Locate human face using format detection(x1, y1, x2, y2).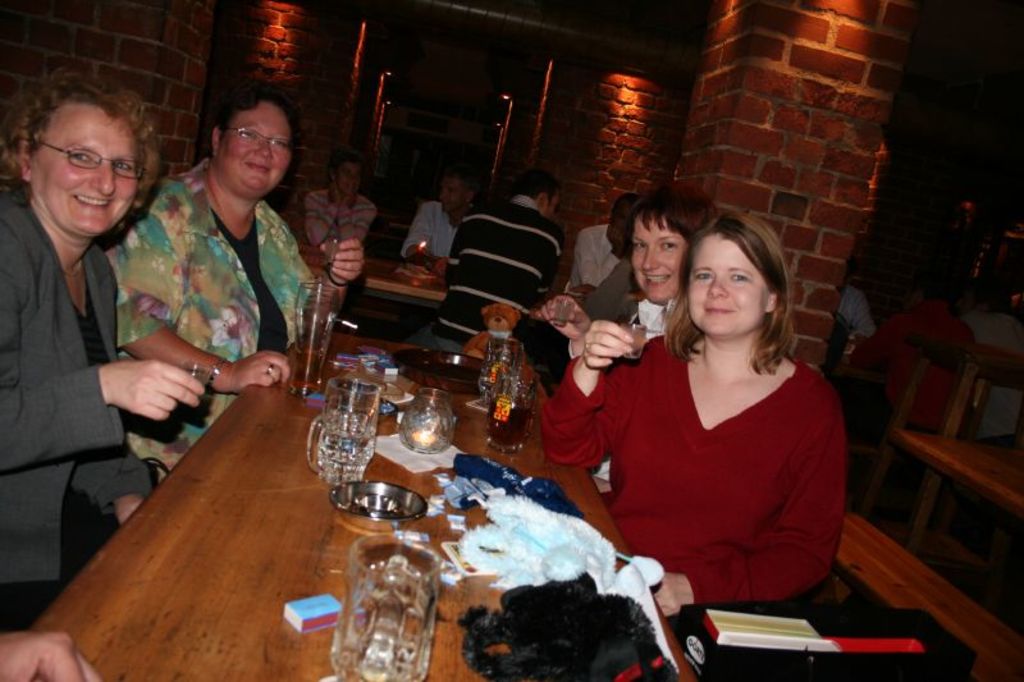
detection(545, 192, 558, 223).
